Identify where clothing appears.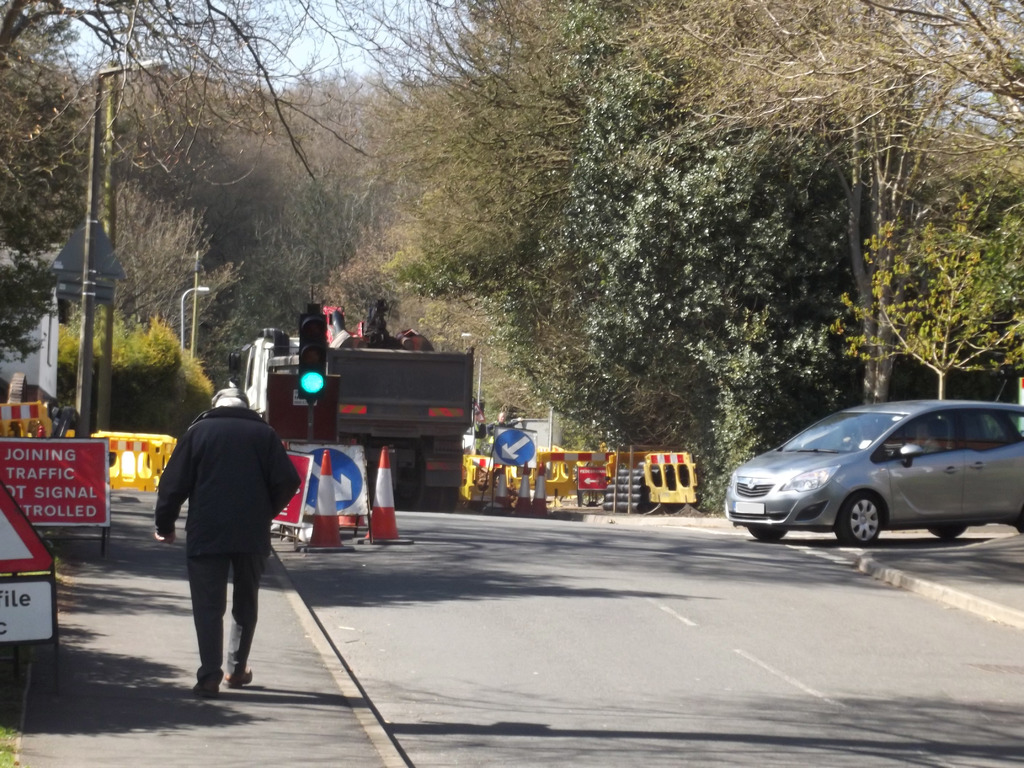
Appears at {"left": 152, "top": 409, "right": 303, "bottom": 685}.
